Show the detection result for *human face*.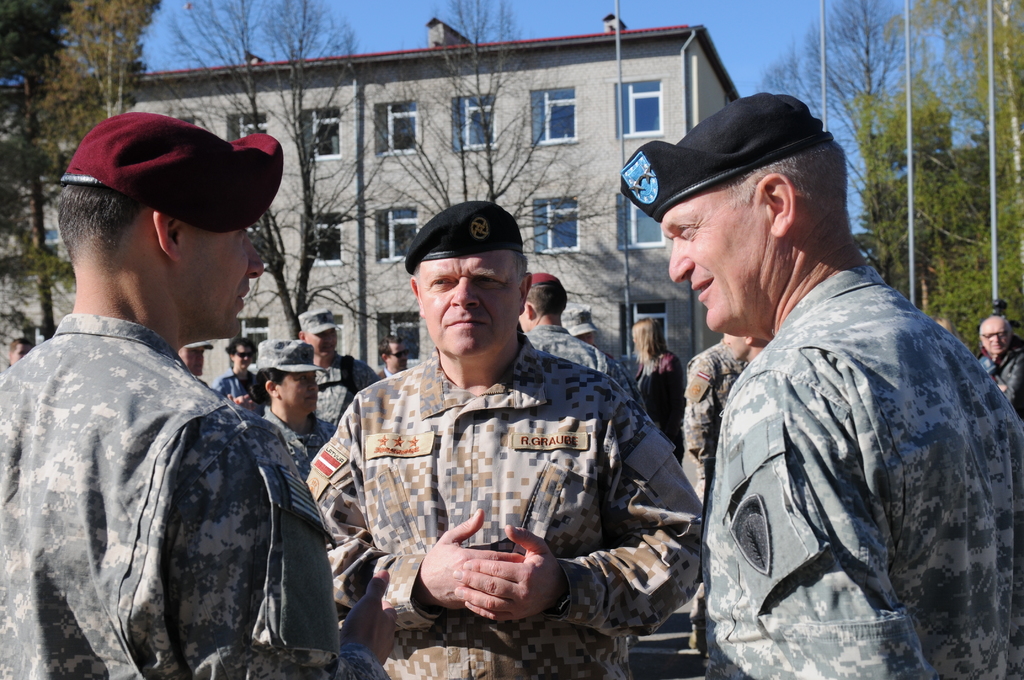
{"x1": 178, "y1": 344, "x2": 204, "y2": 371}.
